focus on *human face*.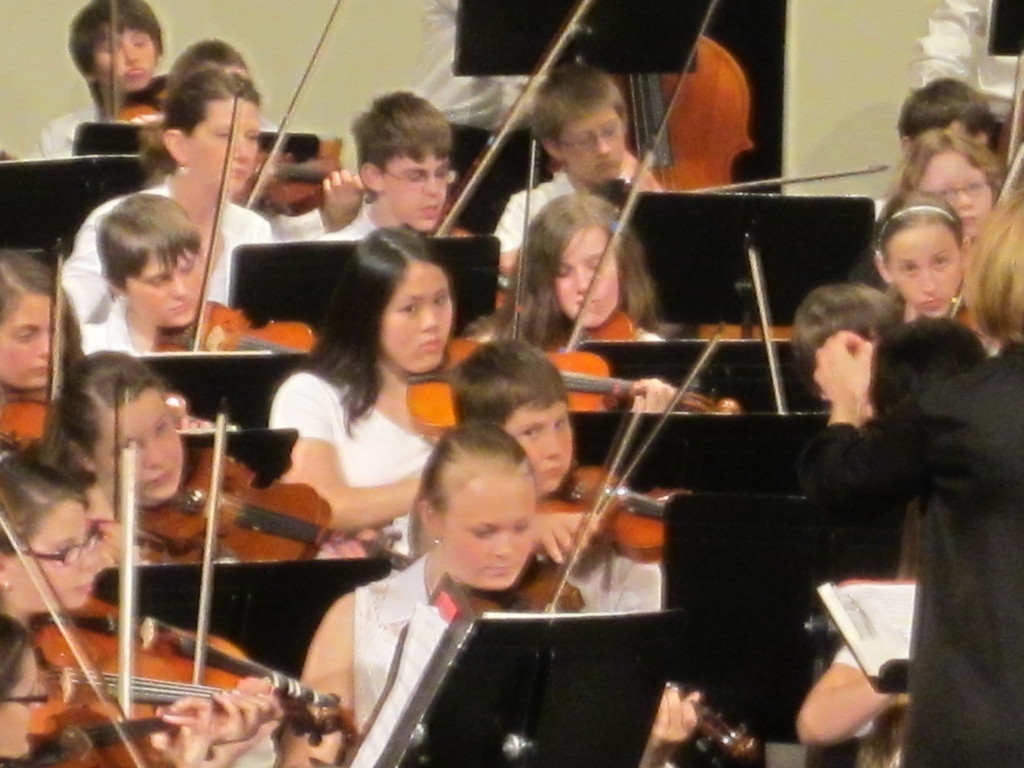
Focused at [left=0, top=298, right=56, bottom=388].
